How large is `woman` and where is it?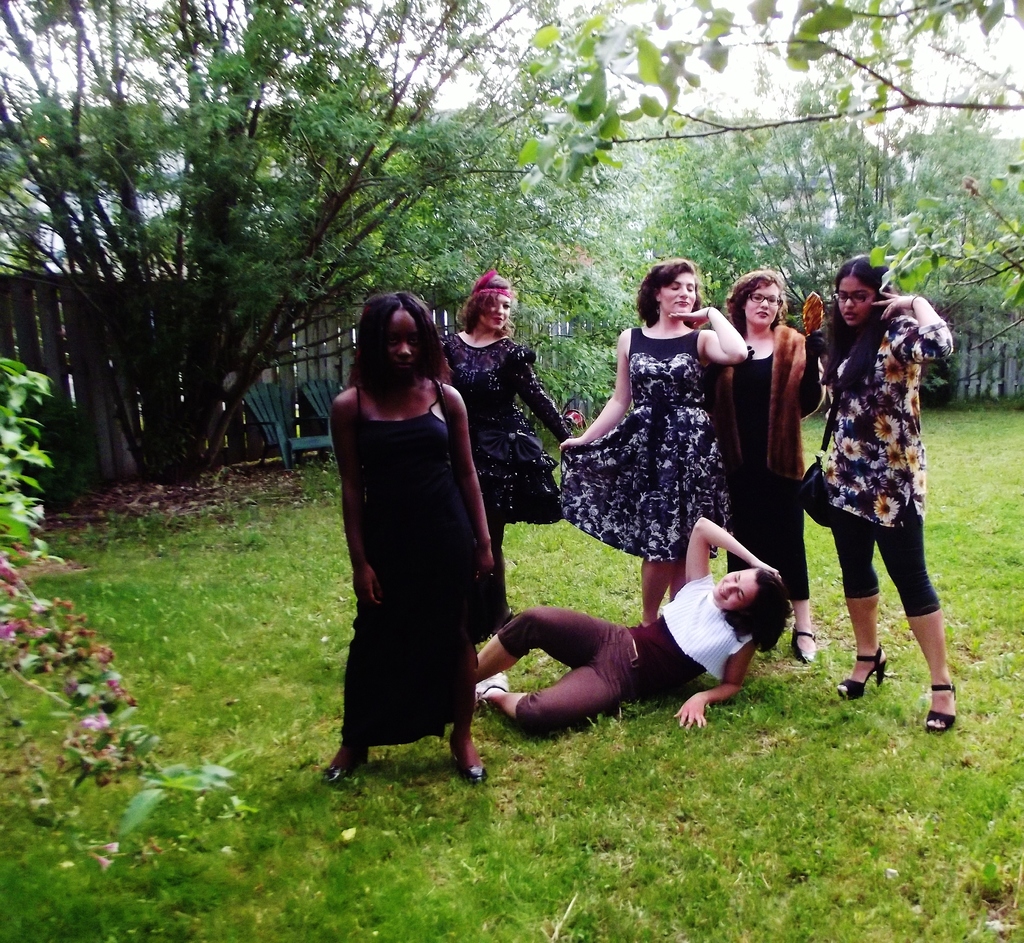
Bounding box: region(559, 255, 744, 630).
